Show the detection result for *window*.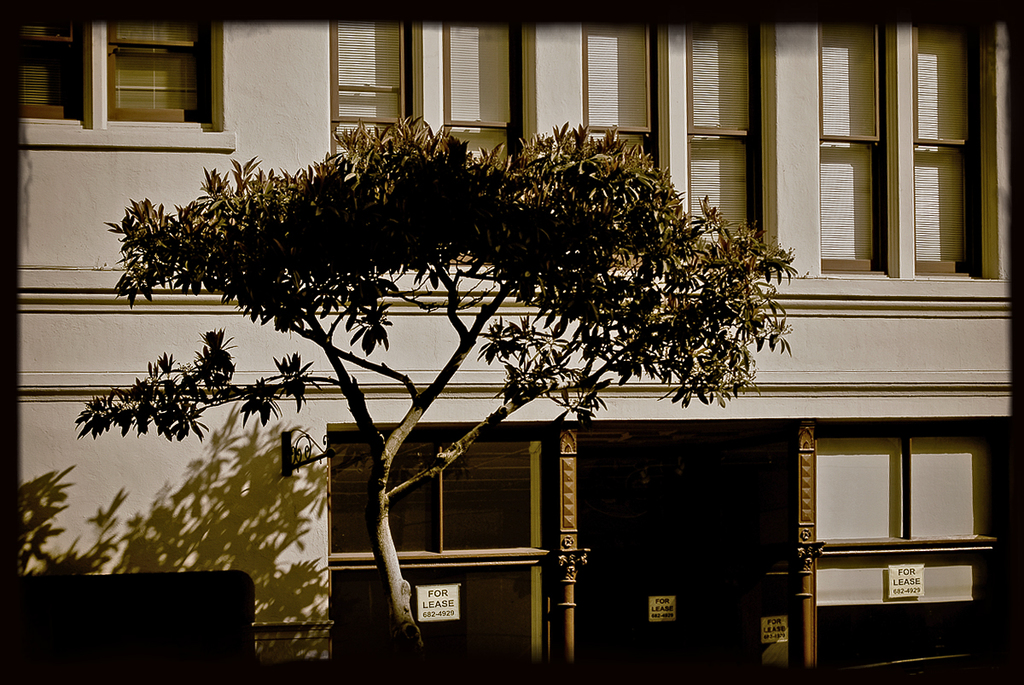
(x1=14, y1=8, x2=84, y2=115).
